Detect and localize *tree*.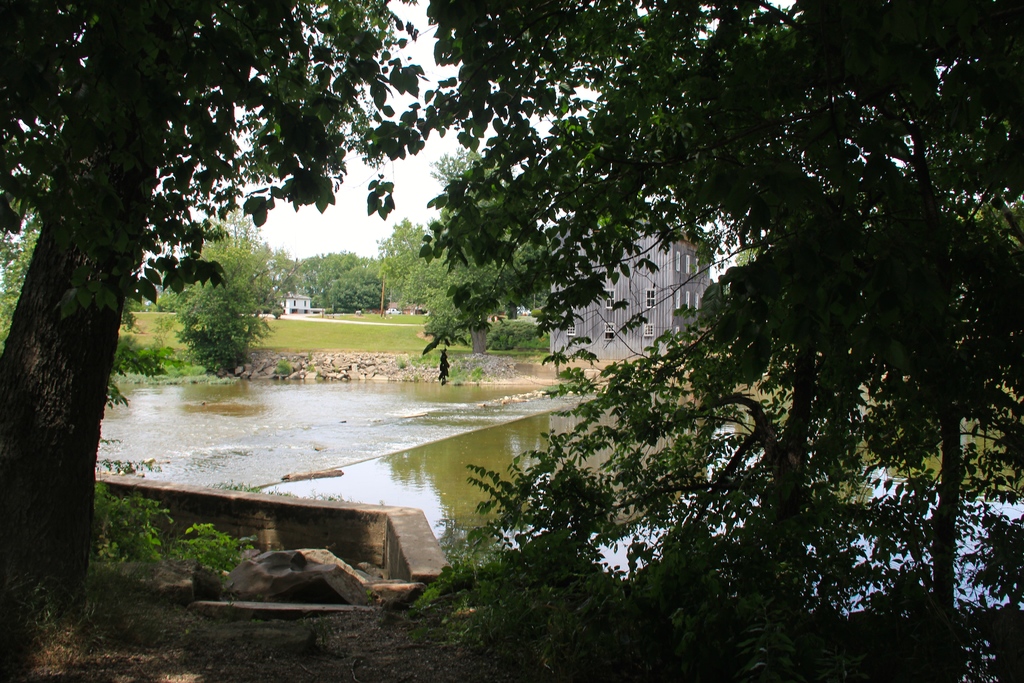
Localized at crop(0, 0, 446, 626).
